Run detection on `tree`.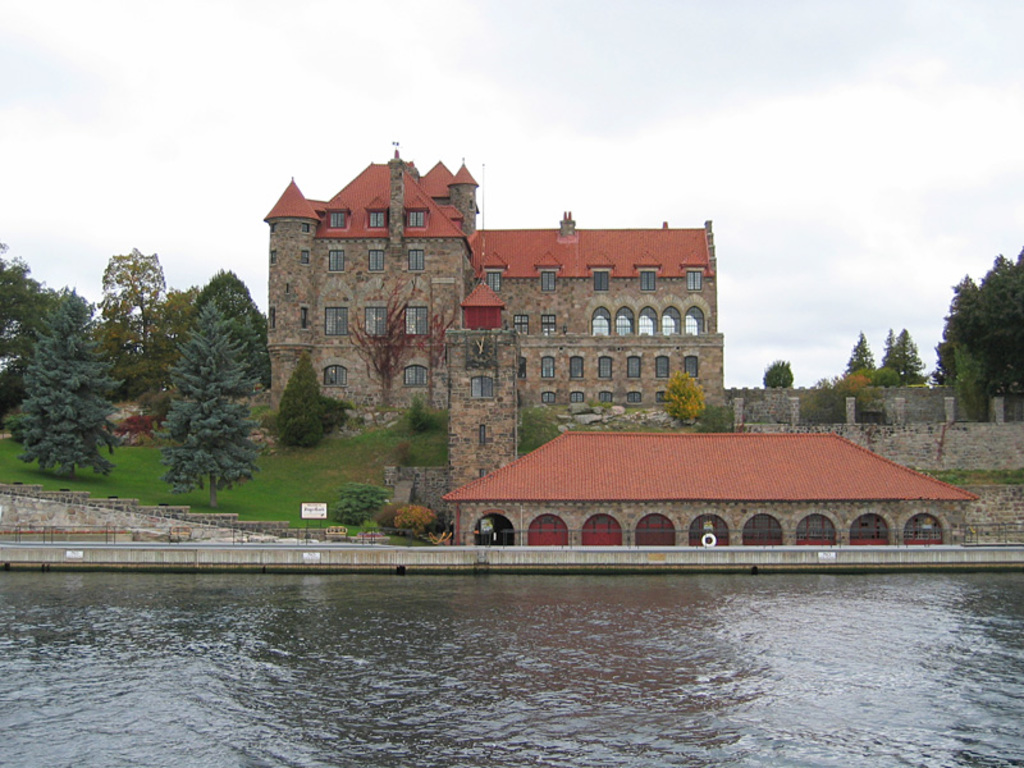
Result: [x1=0, y1=236, x2=51, y2=367].
